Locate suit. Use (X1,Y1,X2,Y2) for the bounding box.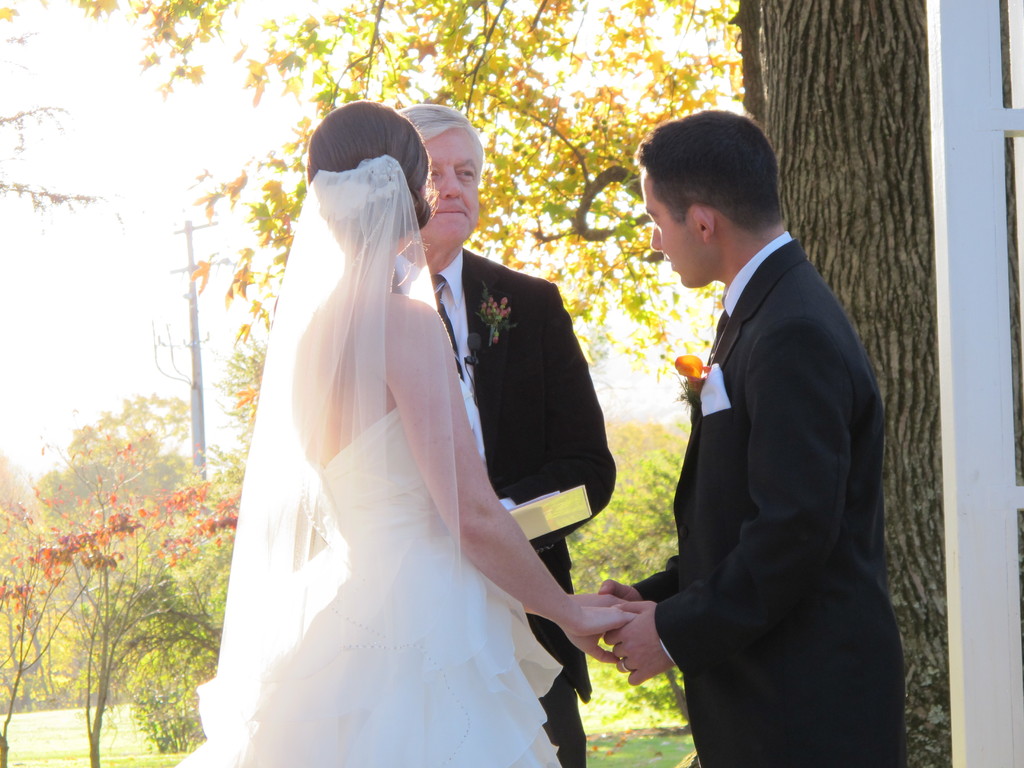
(634,236,908,767).
